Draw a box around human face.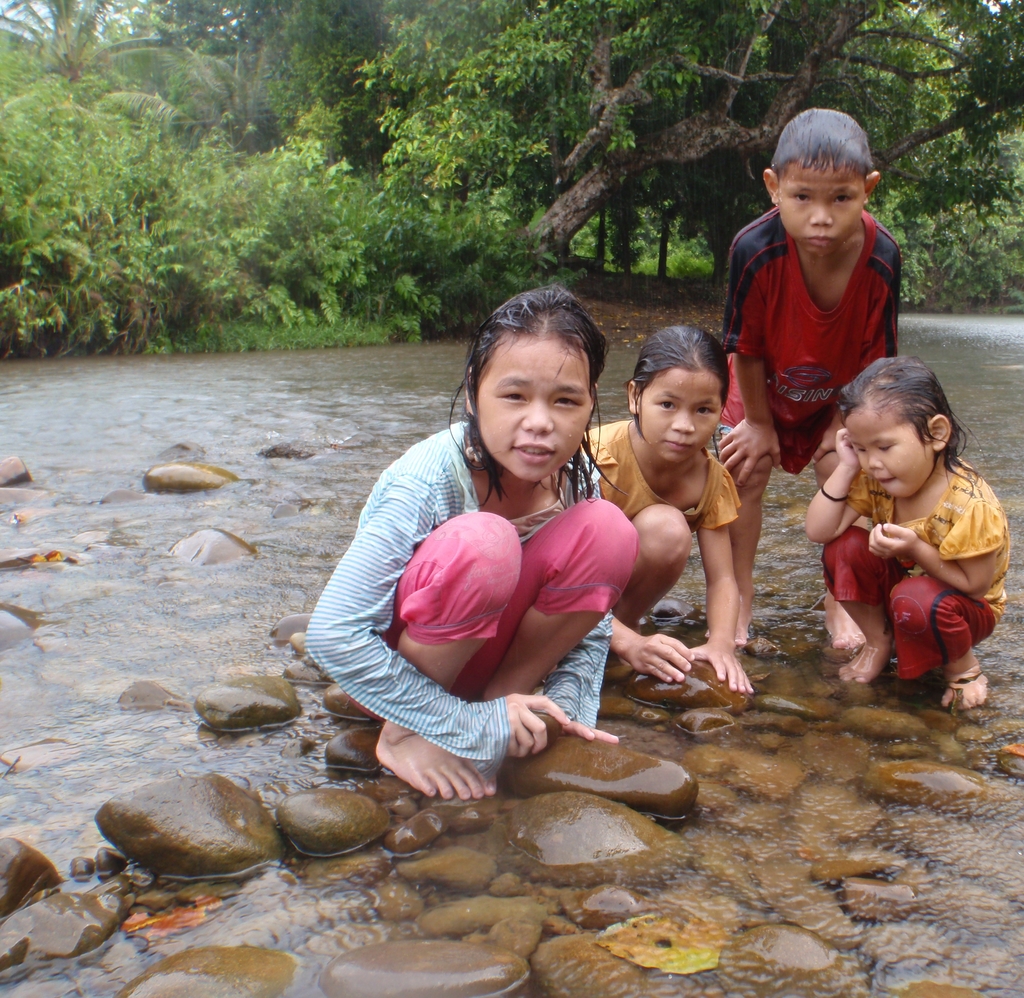
x1=781 y1=166 x2=865 y2=253.
